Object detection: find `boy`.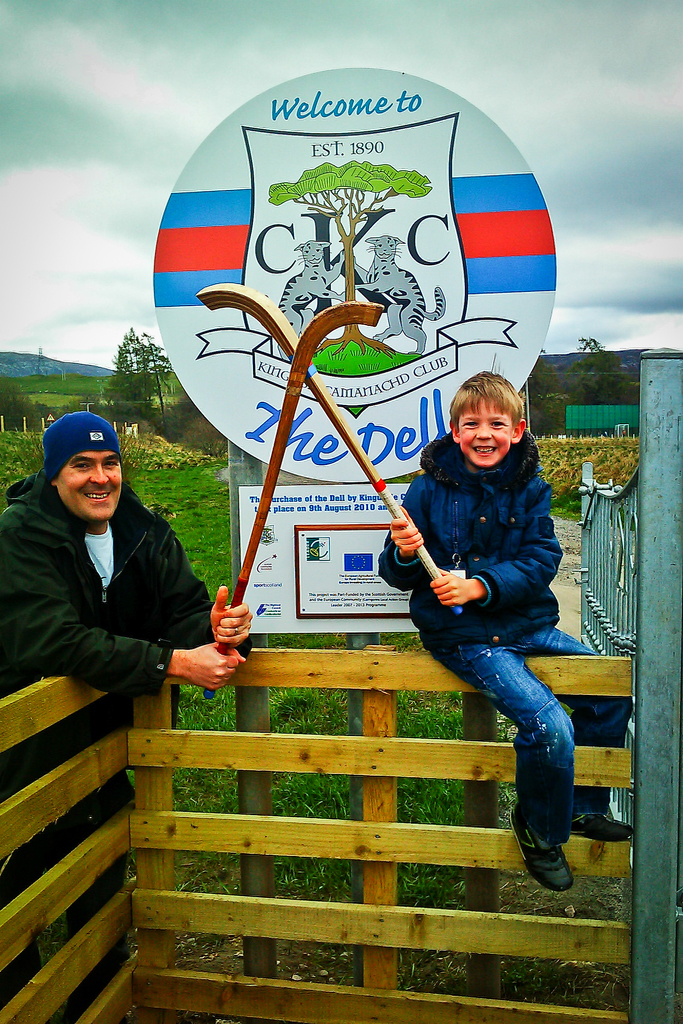
x1=368, y1=348, x2=598, y2=893.
